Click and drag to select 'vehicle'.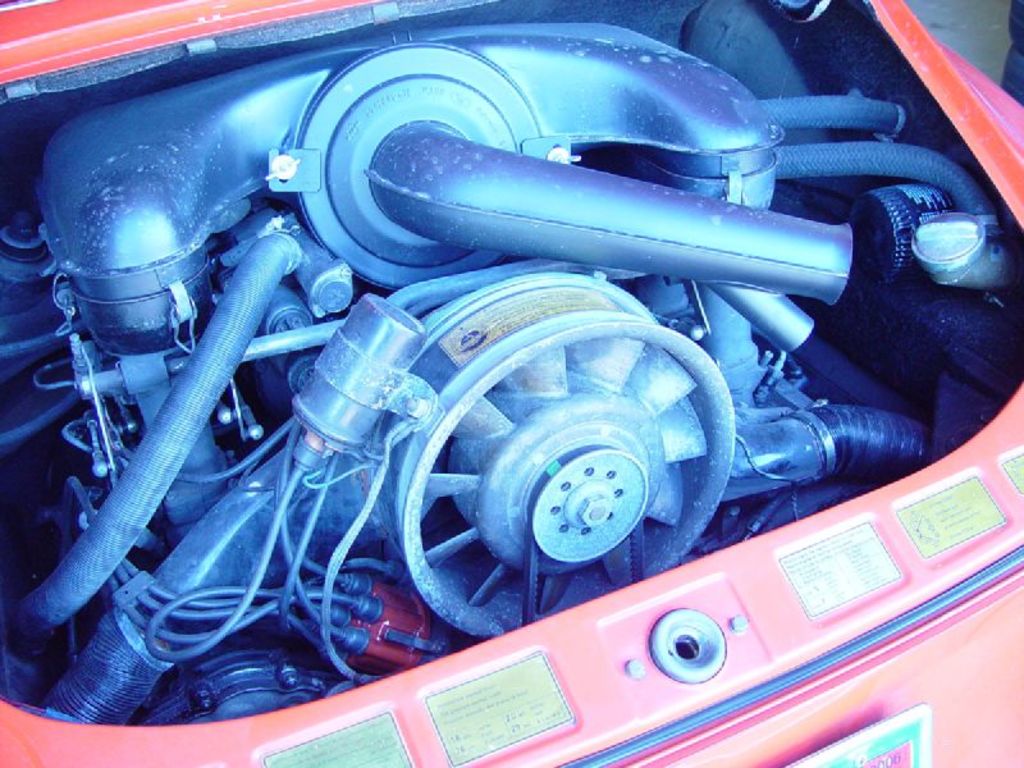
Selection: x1=0, y1=0, x2=1023, y2=767.
